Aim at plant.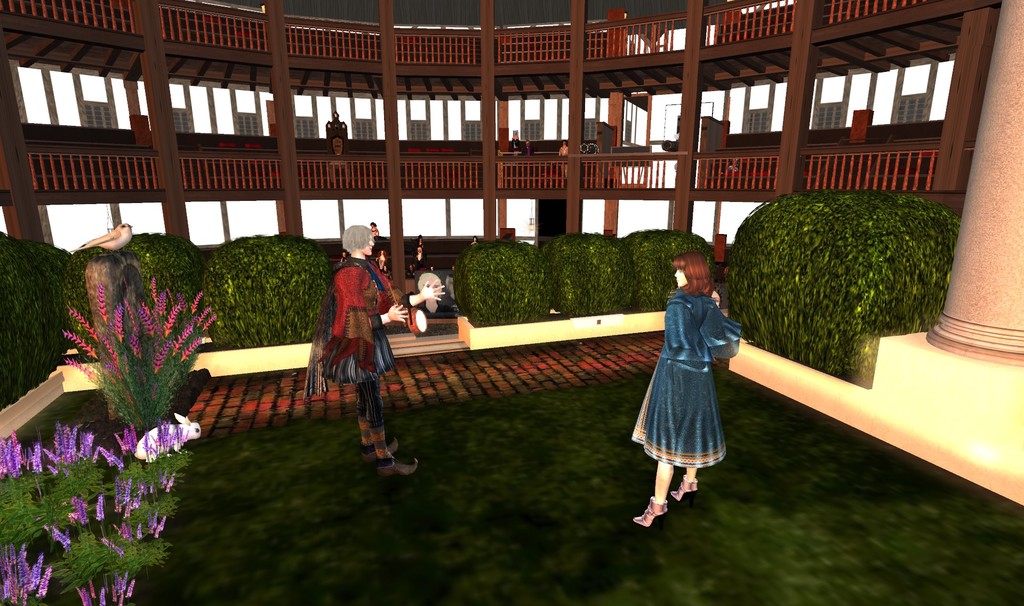
Aimed at crop(70, 225, 194, 330).
